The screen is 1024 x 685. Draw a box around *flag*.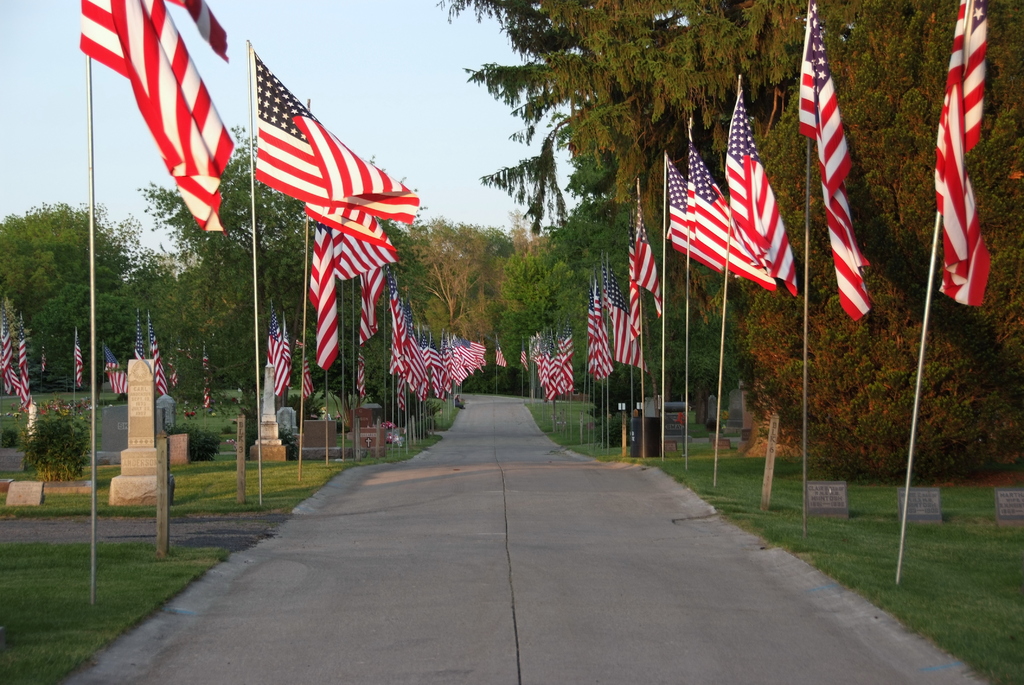
[x1=632, y1=180, x2=659, y2=324].
